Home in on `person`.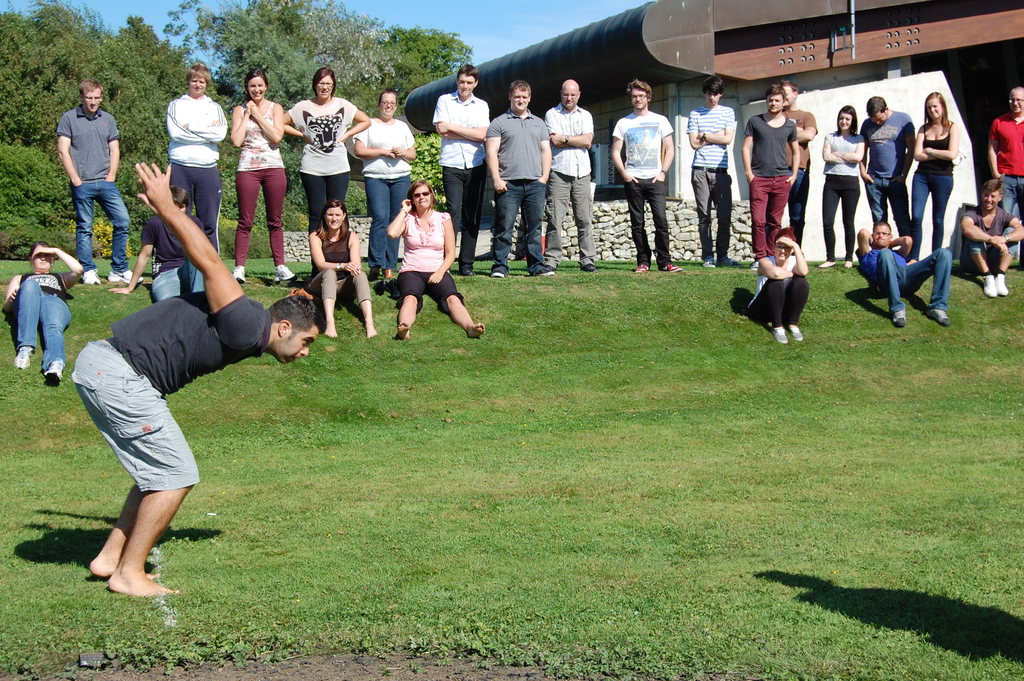
Homed in at l=613, t=80, r=684, b=279.
